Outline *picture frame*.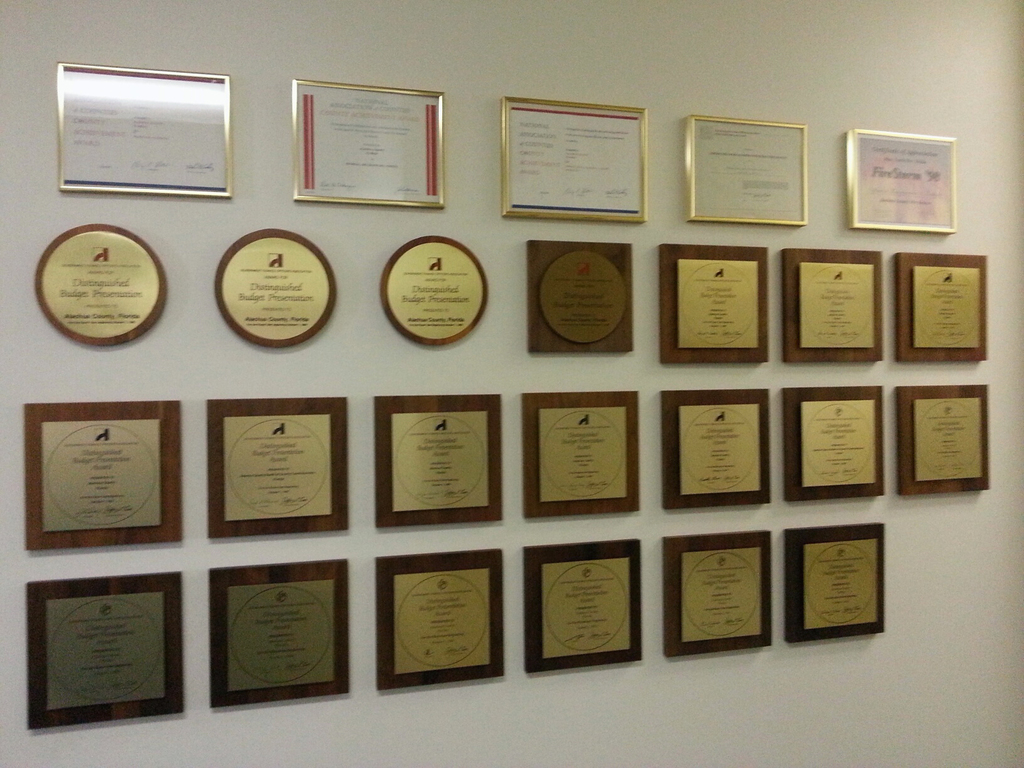
Outline: 847 125 959 236.
